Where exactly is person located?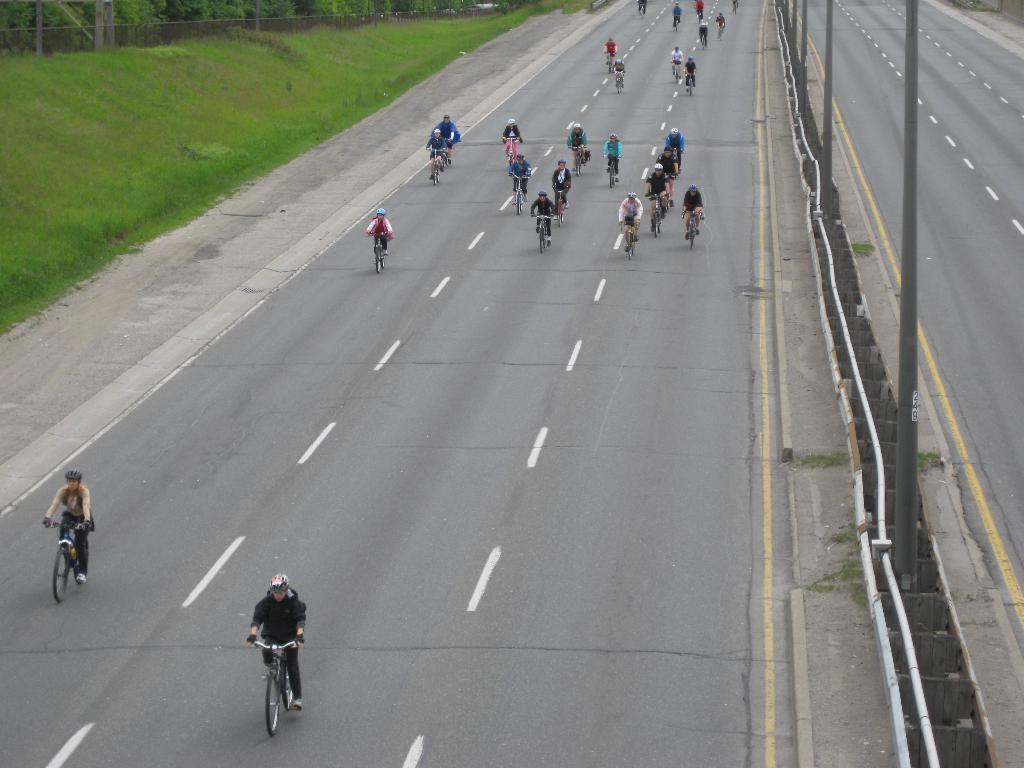
Its bounding box is 619:193:643:253.
